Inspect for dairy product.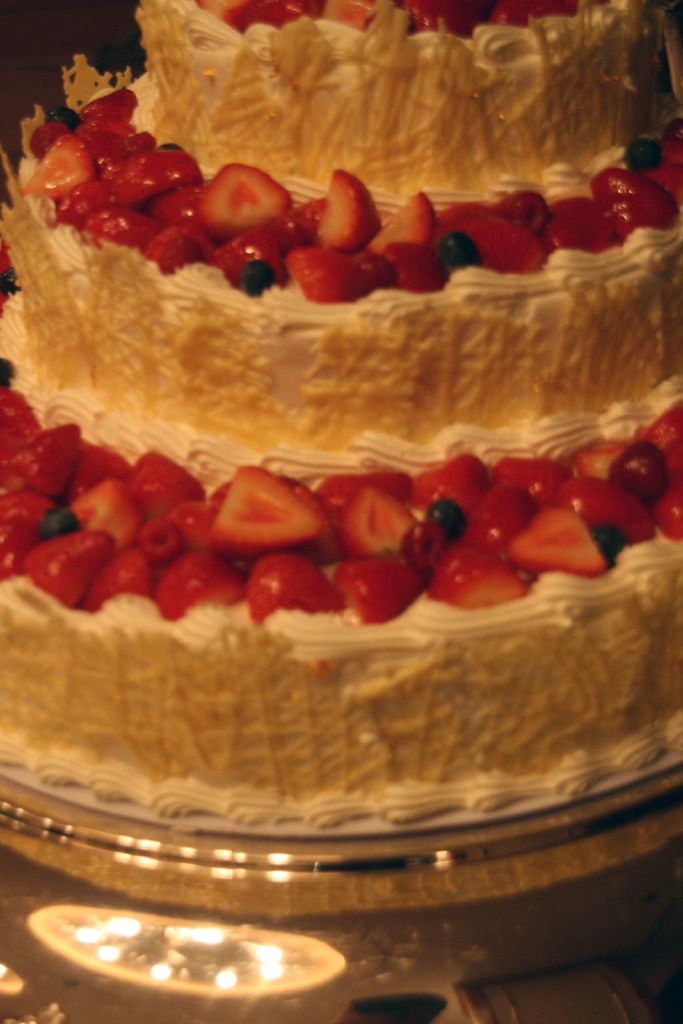
Inspection: box=[0, 486, 682, 829].
